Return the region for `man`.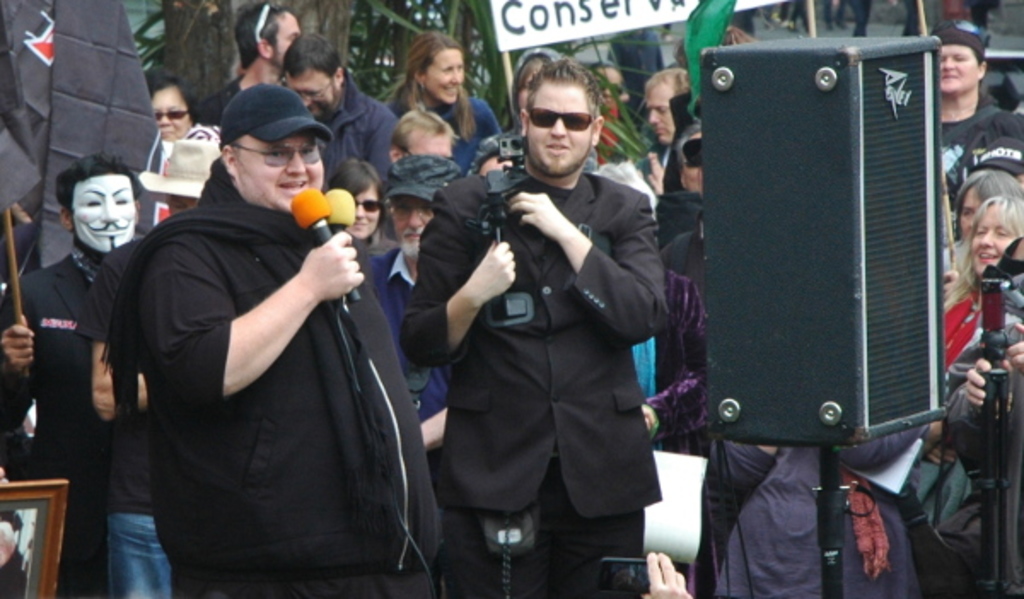
bbox=[273, 26, 398, 193].
